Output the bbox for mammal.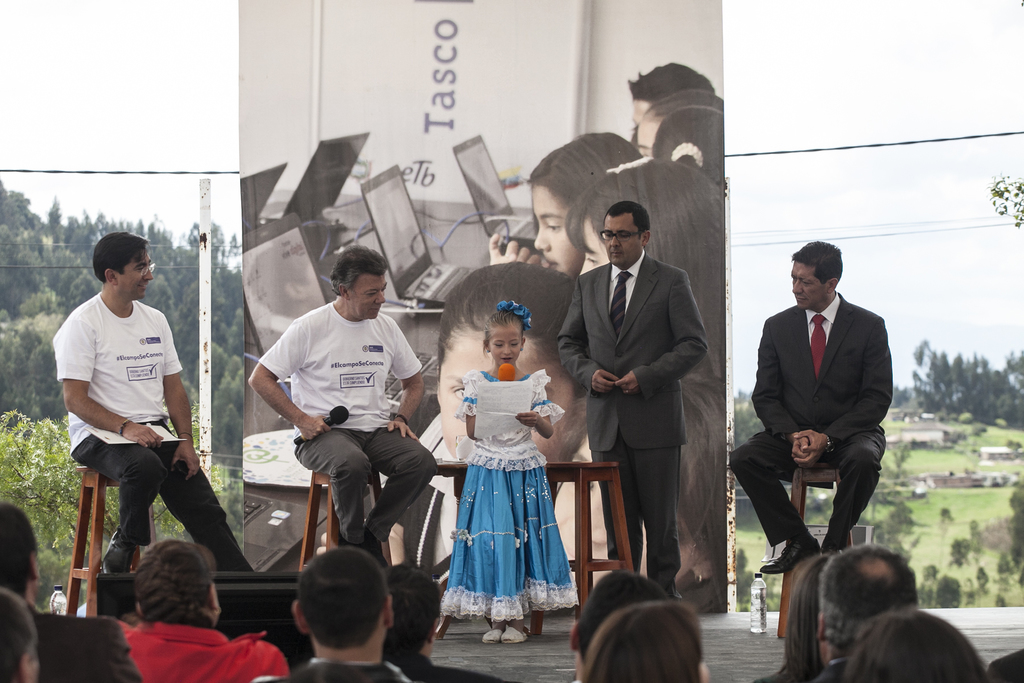
(left=753, top=552, right=841, bottom=681).
